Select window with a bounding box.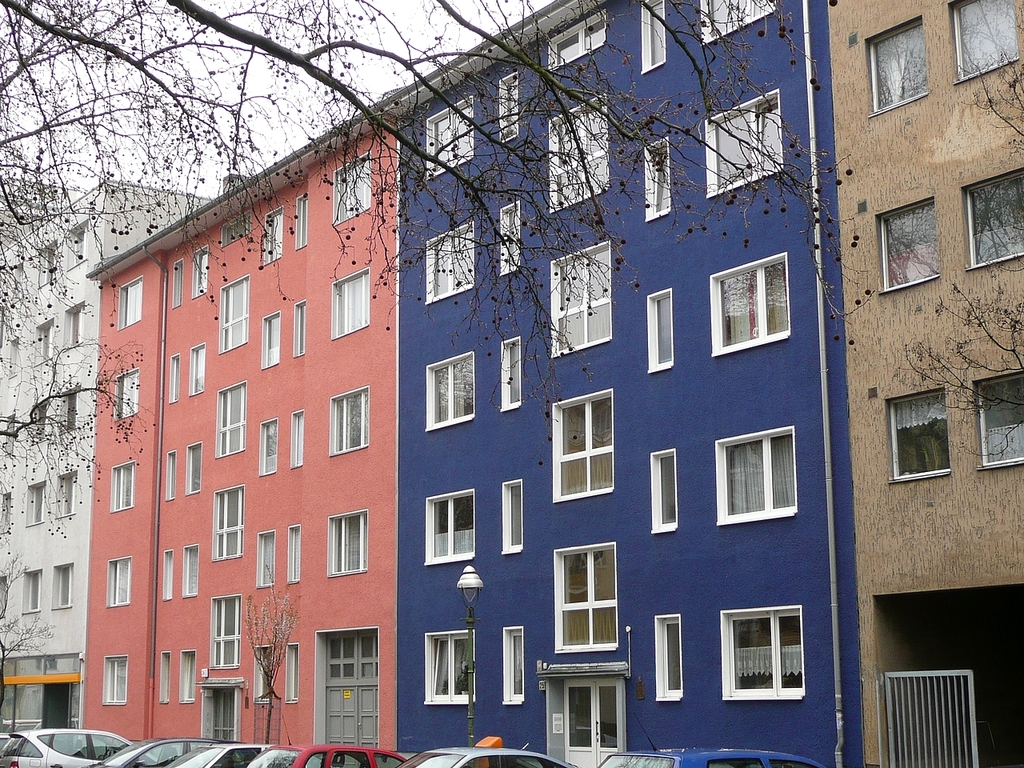
<region>221, 271, 247, 345</region>.
